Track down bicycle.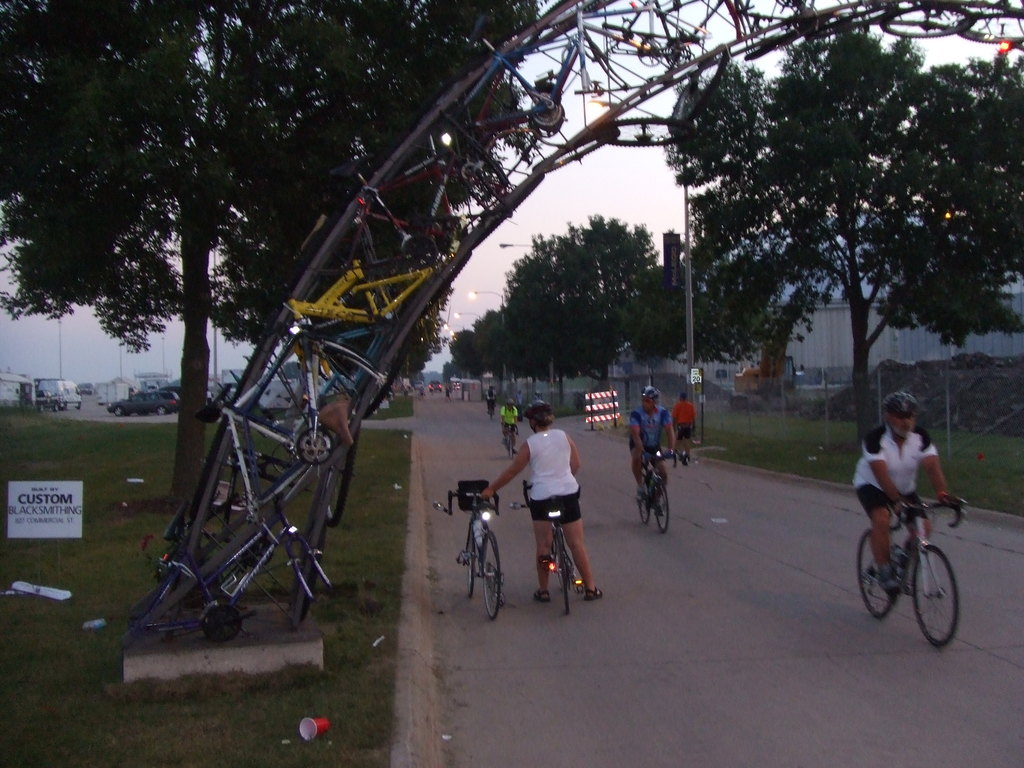
Tracked to x1=852 y1=490 x2=970 y2=651.
